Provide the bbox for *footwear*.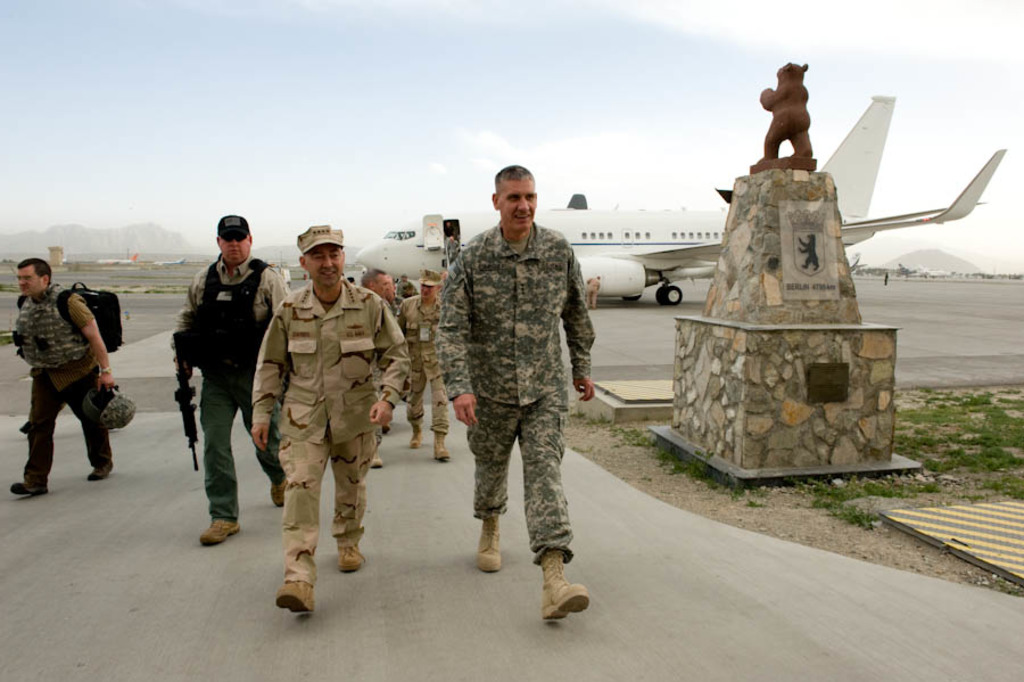
[x1=276, y1=475, x2=294, y2=504].
